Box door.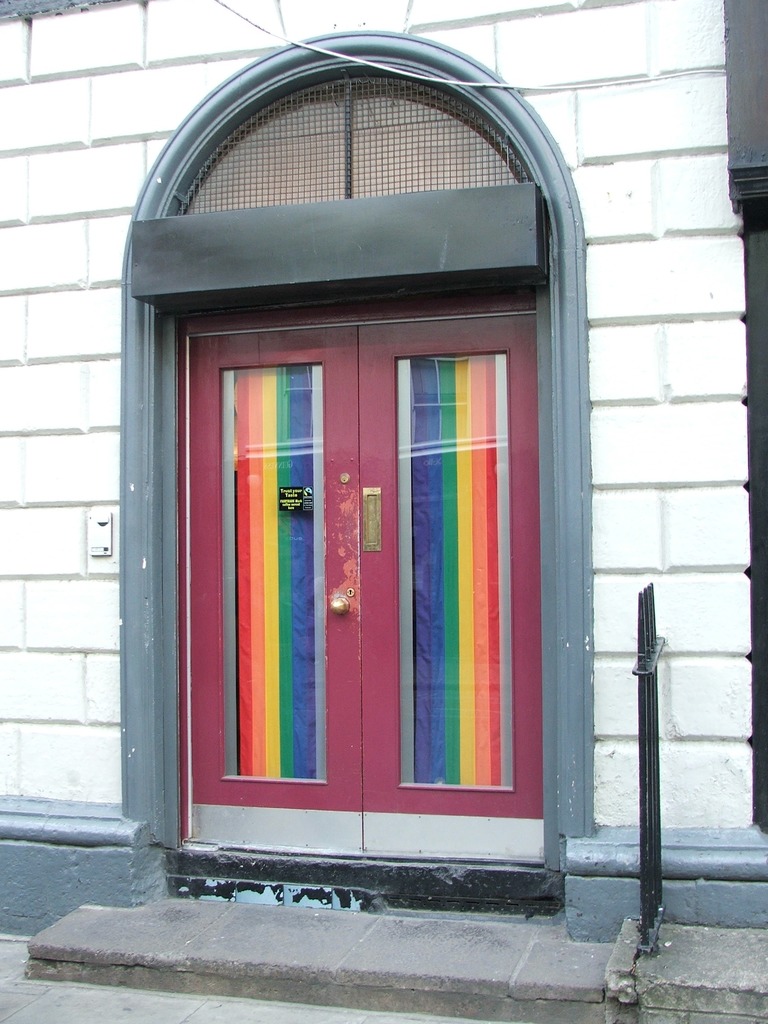
Rect(177, 301, 543, 872).
